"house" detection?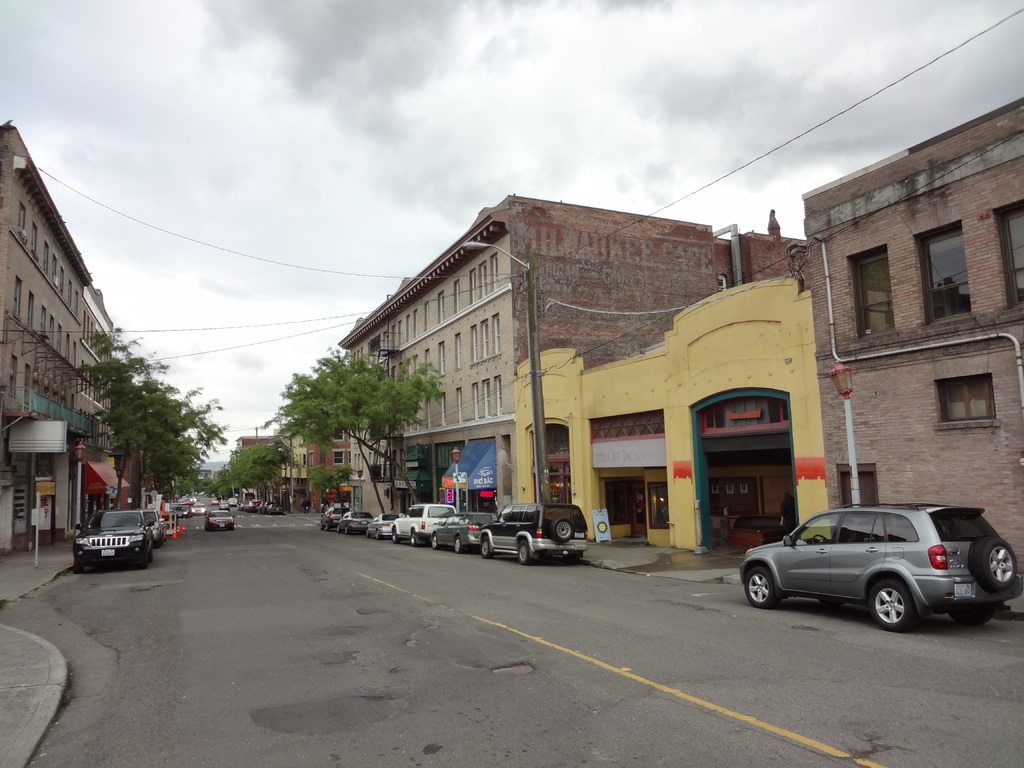
<box>796,96,1023,588</box>
